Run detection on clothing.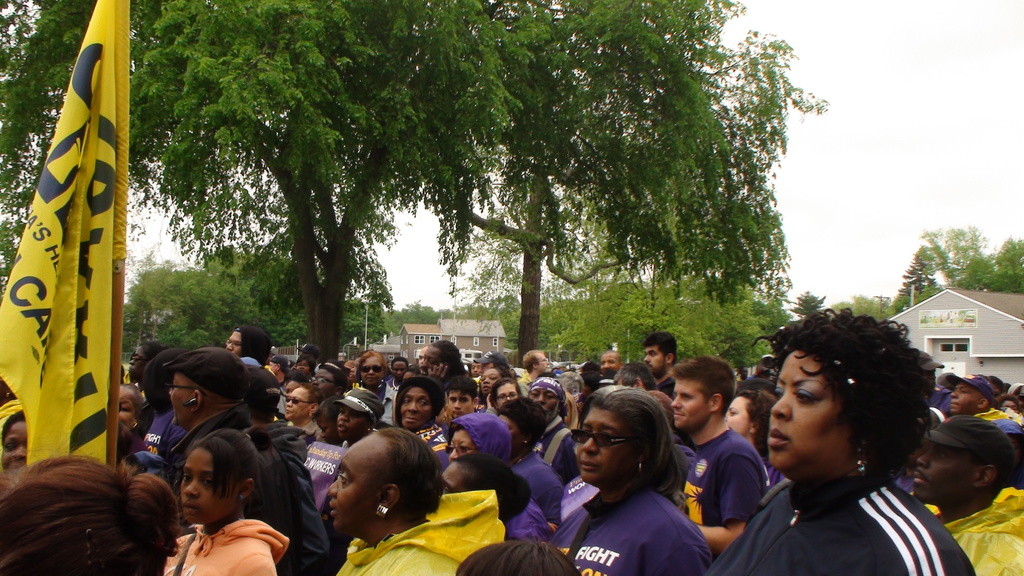
Result: (362,382,397,437).
